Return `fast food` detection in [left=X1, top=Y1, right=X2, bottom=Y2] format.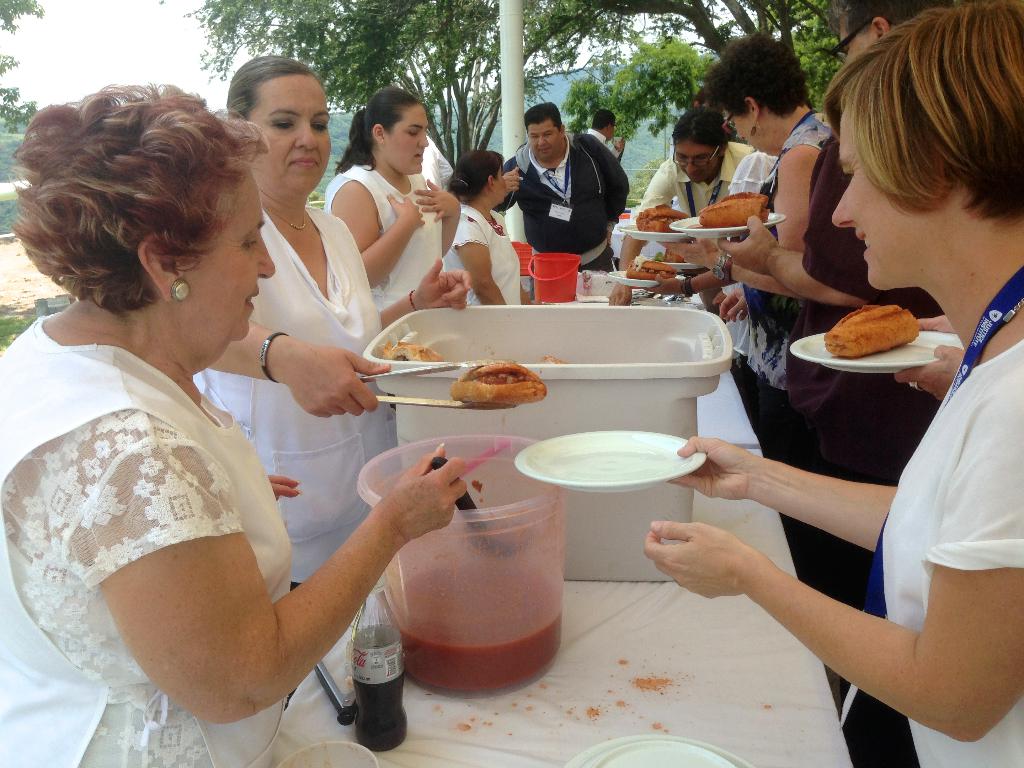
[left=625, top=260, right=675, bottom=278].
